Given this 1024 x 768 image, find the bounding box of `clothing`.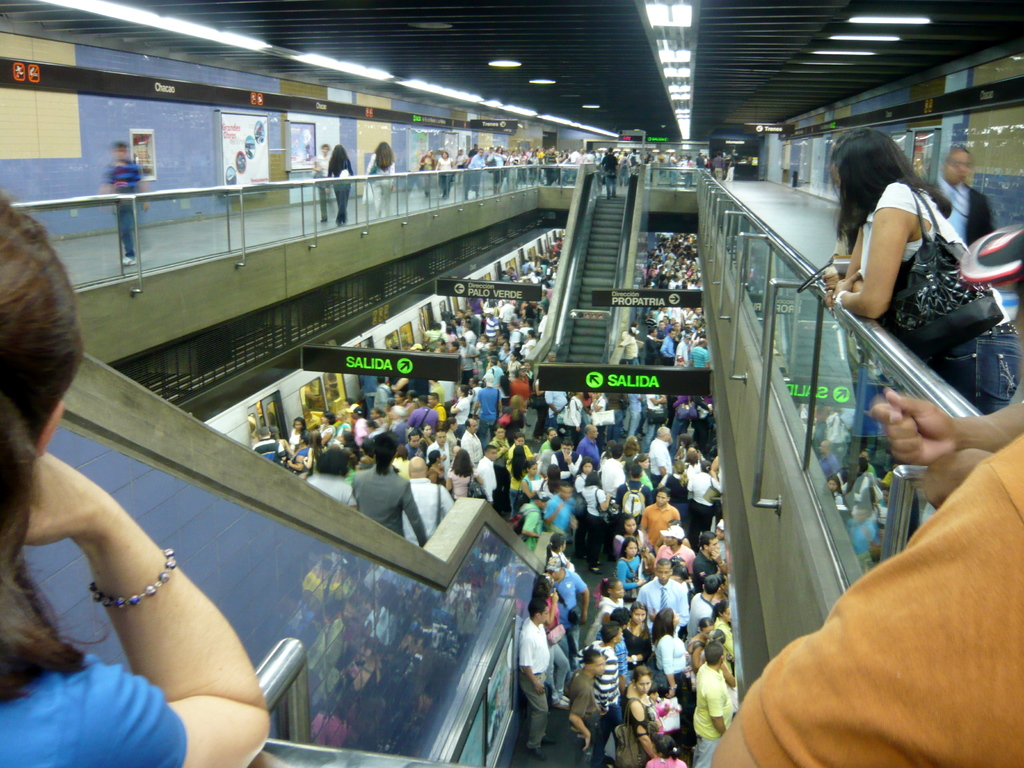
crop(579, 638, 624, 762).
